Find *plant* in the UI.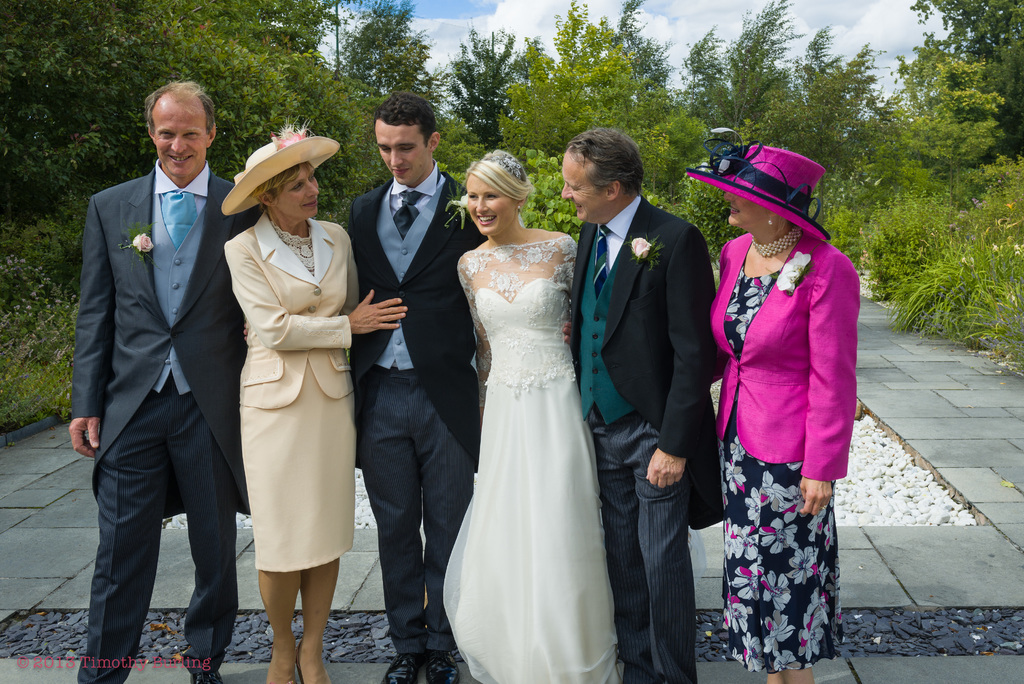
UI element at [x1=518, y1=147, x2=602, y2=242].
